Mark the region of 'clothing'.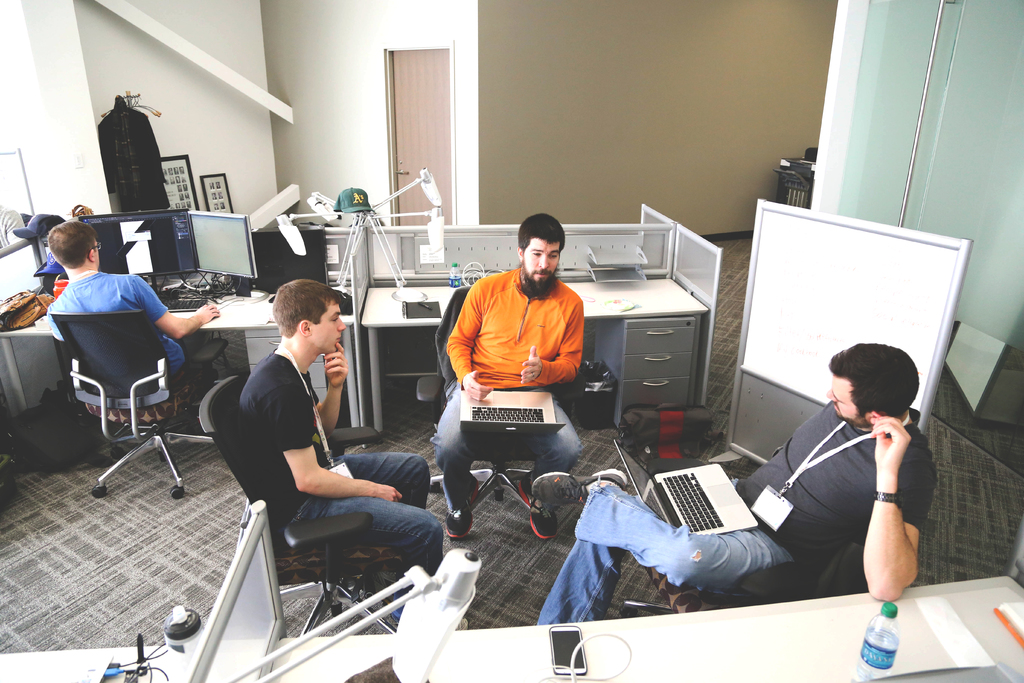
Region: BBox(45, 266, 218, 387).
